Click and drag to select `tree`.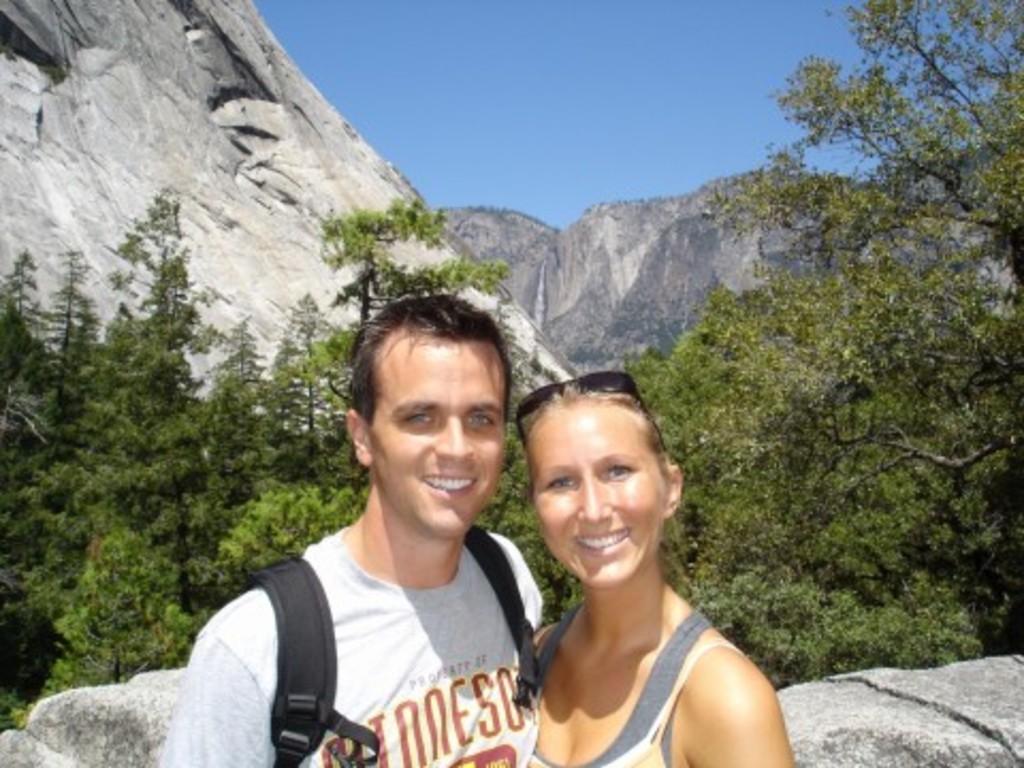
Selection: <region>489, 260, 994, 668</region>.
